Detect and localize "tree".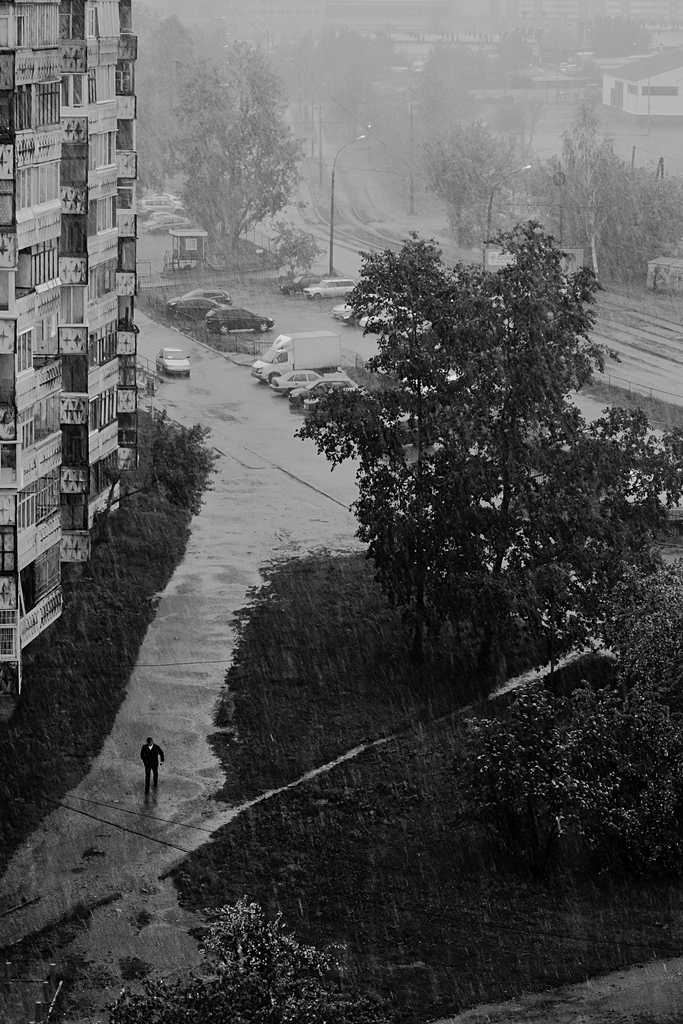
Localized at detection(492, 659, 682, 867).
